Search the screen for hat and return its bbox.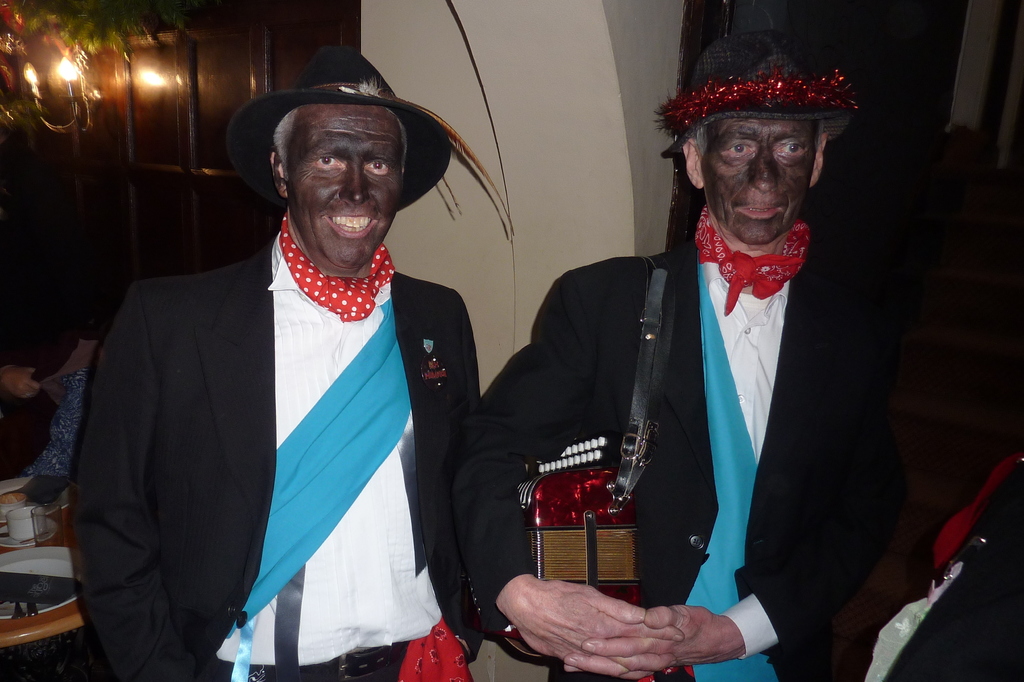
Found: (x1=224, y1=48, x2=519, y2=243).
